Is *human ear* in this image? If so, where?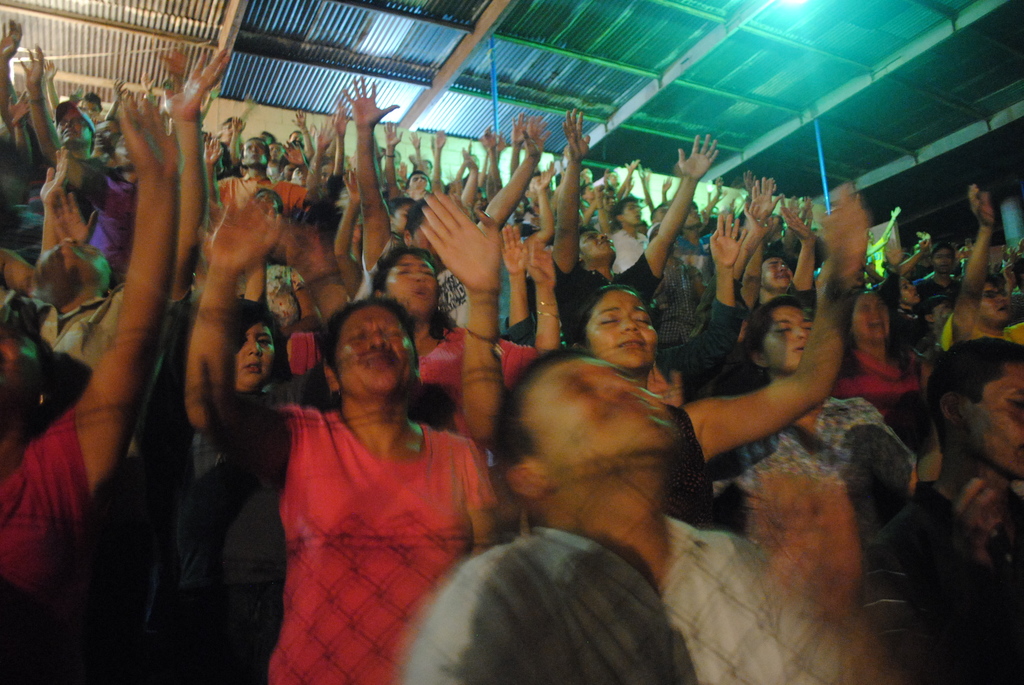
Yes, at <region>750, 352, 769, 374</region>.
